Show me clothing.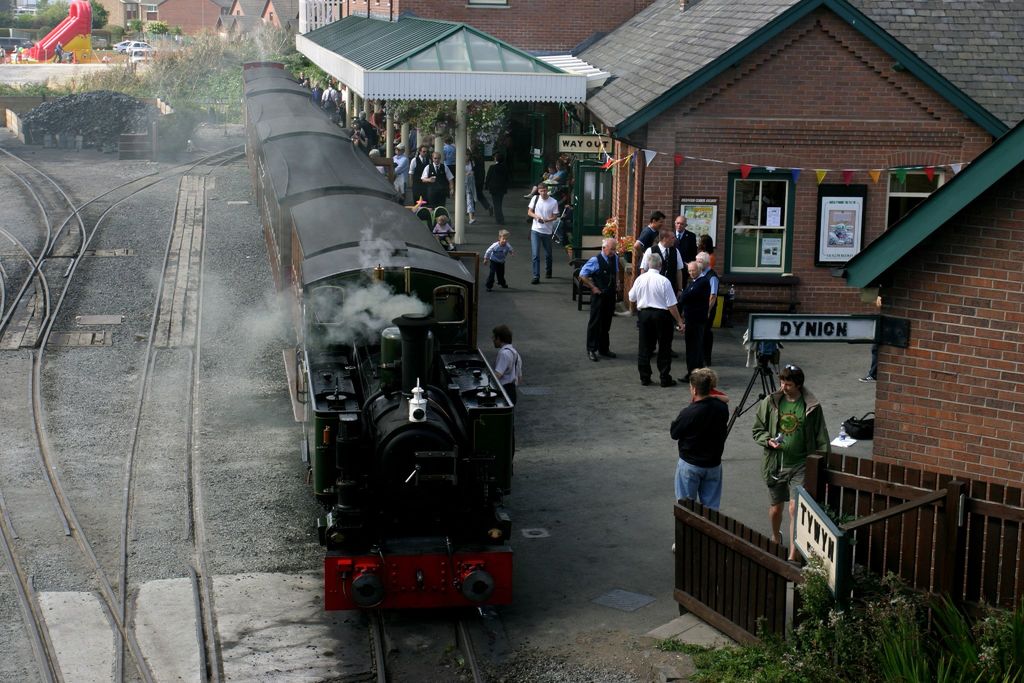
clothing is here: bbox=(494, 342, 520, 459).
